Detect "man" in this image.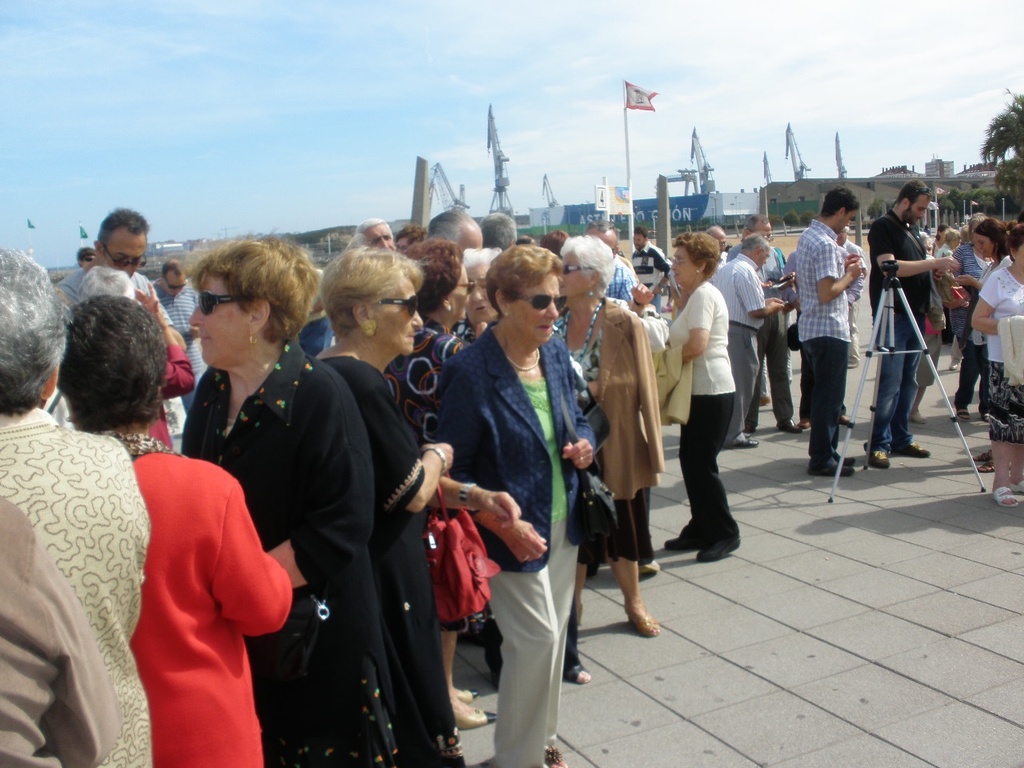
Detection: 585, 226, 650, 316.
